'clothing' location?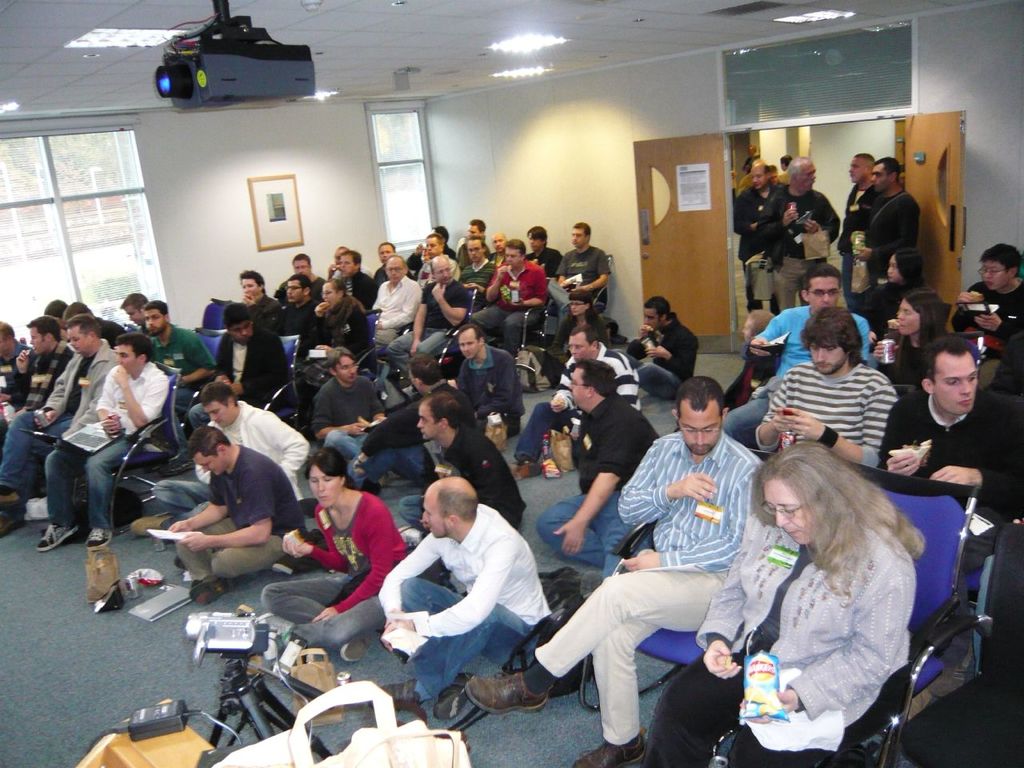
x1=266, y1=491, x2=402, y2=664
